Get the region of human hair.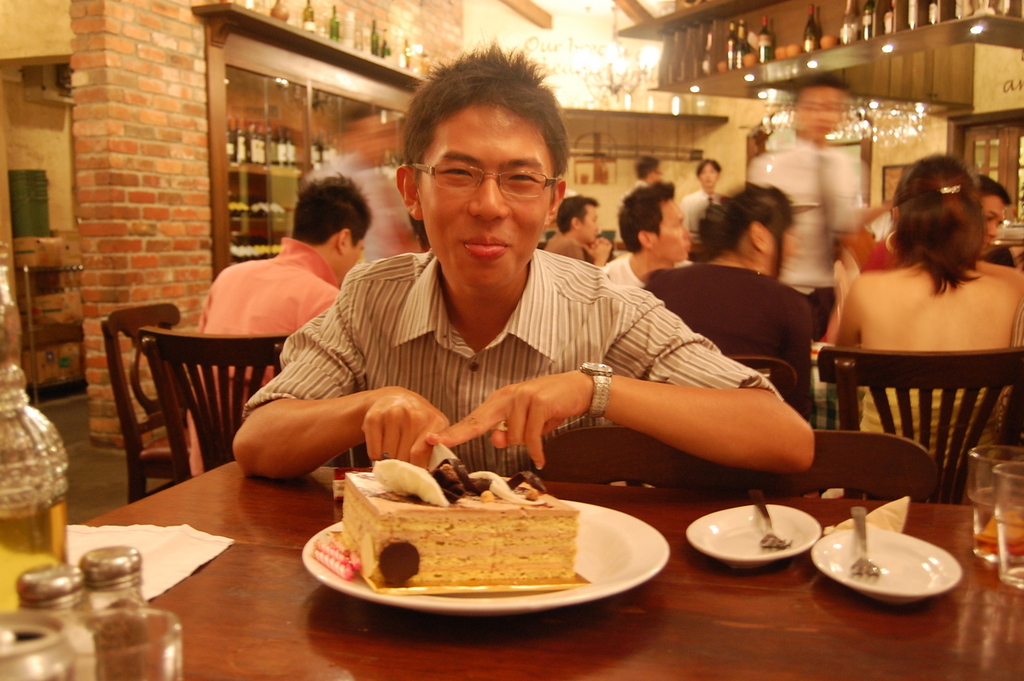
pyautogui.locateOnScreen(634, 155, 658, 180).
